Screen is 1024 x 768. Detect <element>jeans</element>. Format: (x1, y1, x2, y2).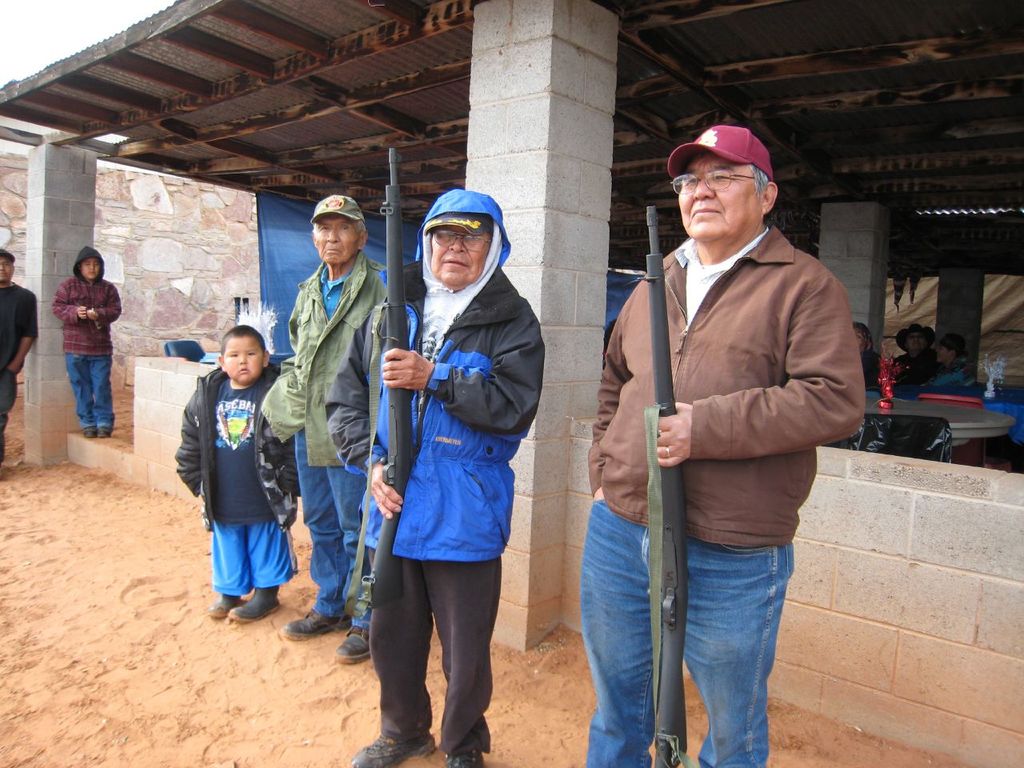
(606, 513, 787, 762).
